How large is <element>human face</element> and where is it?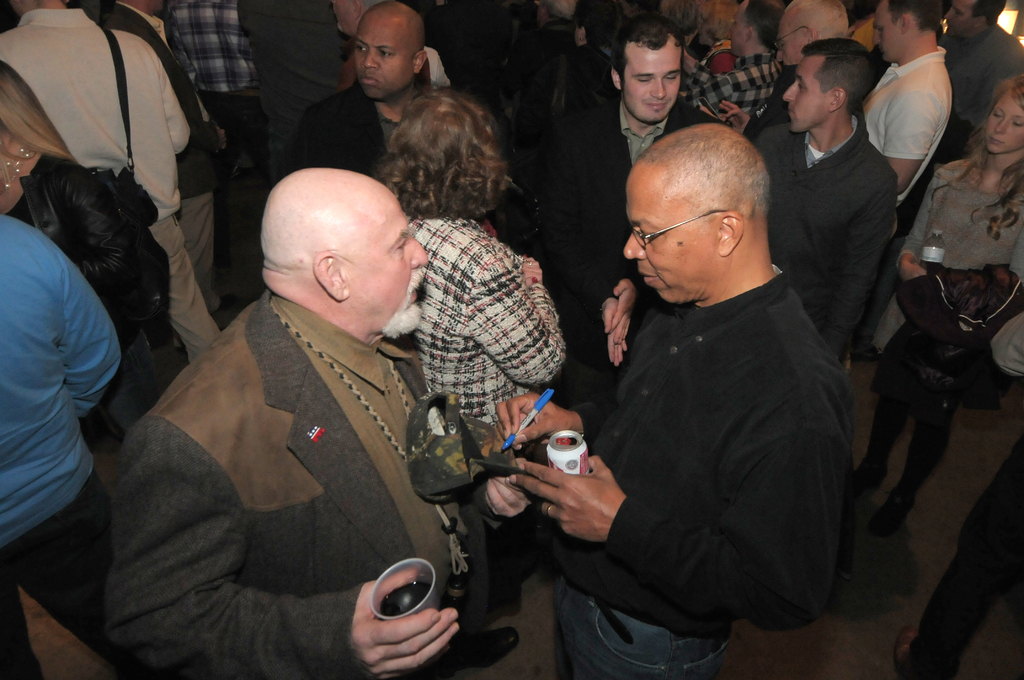
Bounding box: bbox=[782, 53, 832, 134].
